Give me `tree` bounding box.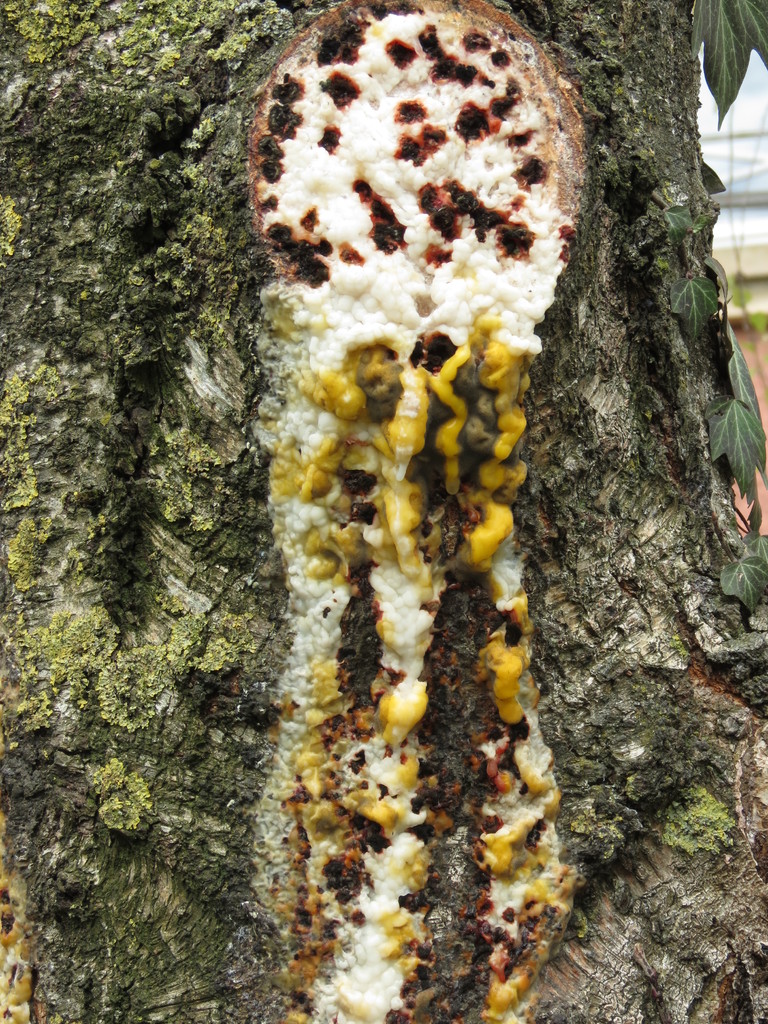
detection(0, 0, 767, 1023).
